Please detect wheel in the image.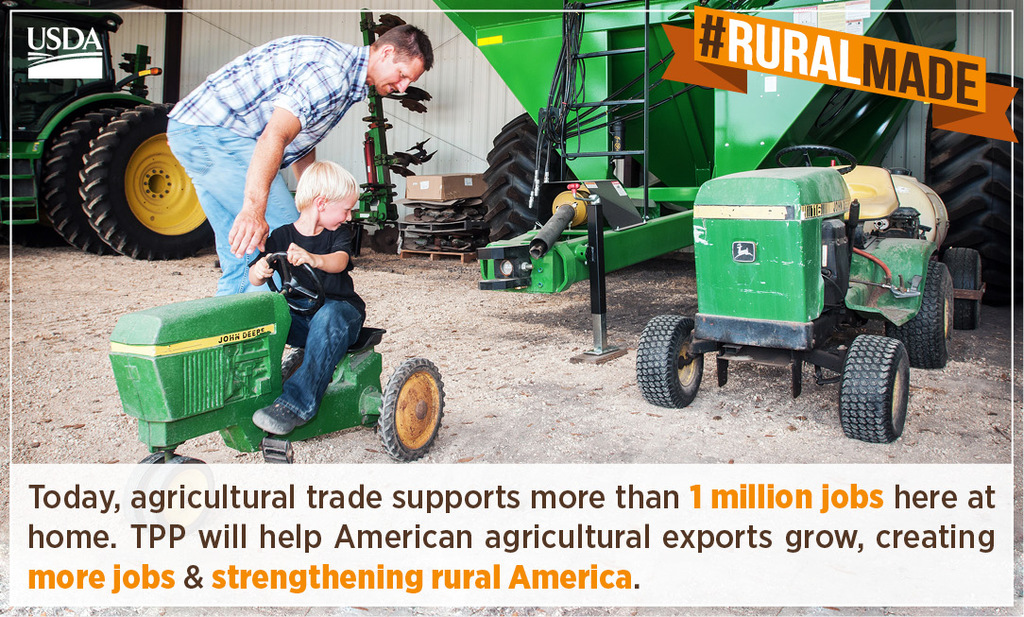
<bbox>78, 103, 215, 260</bbox>.
